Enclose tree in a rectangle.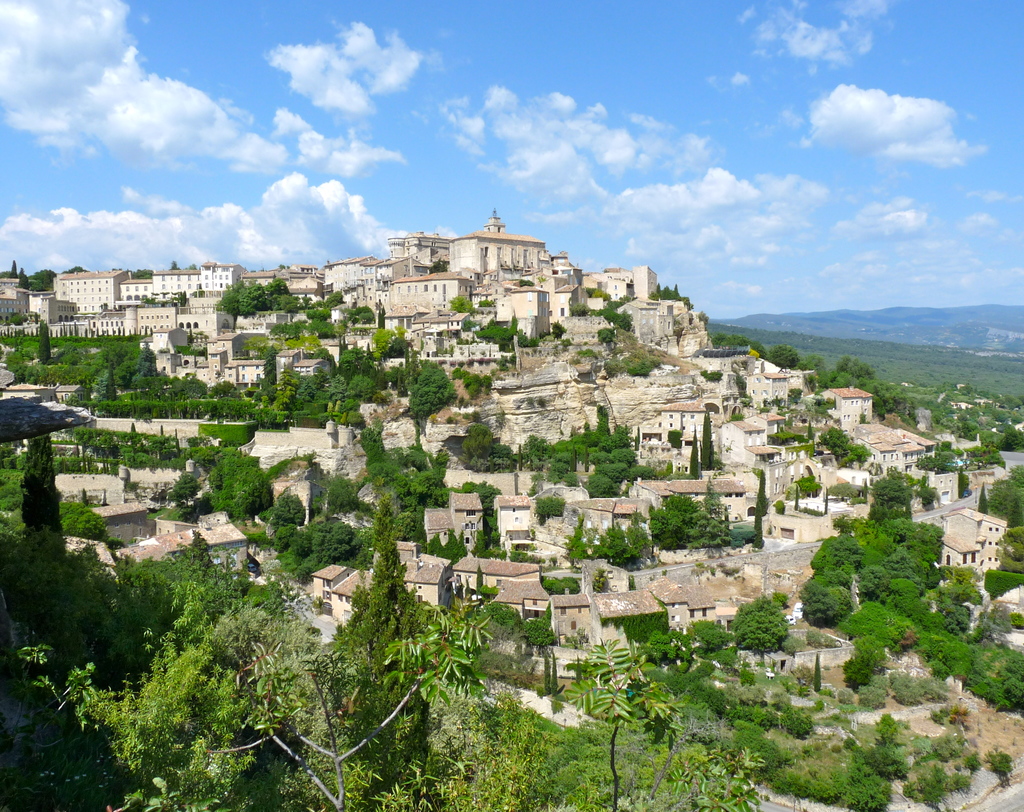
bbox(451, 430, 513, 469).
